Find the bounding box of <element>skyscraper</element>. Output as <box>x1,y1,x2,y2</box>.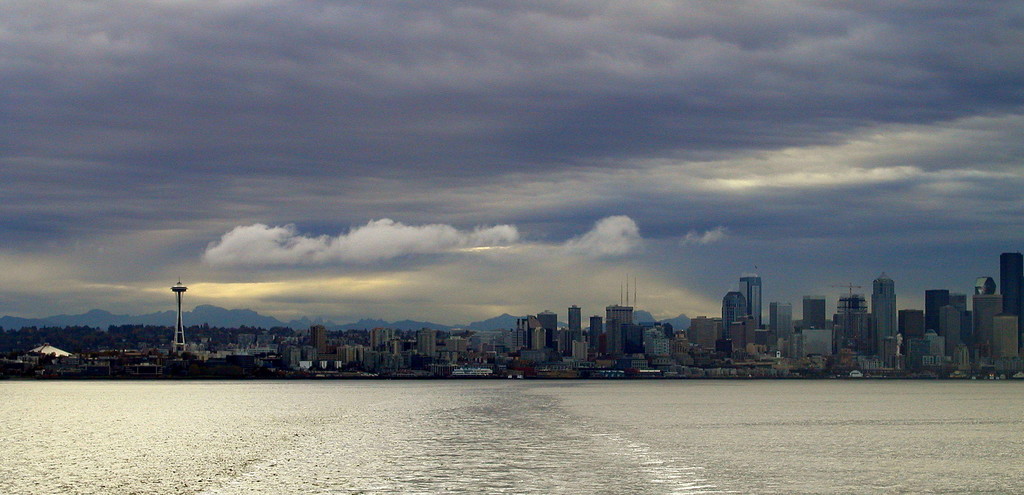
<box>801,291,829,327</box>.
